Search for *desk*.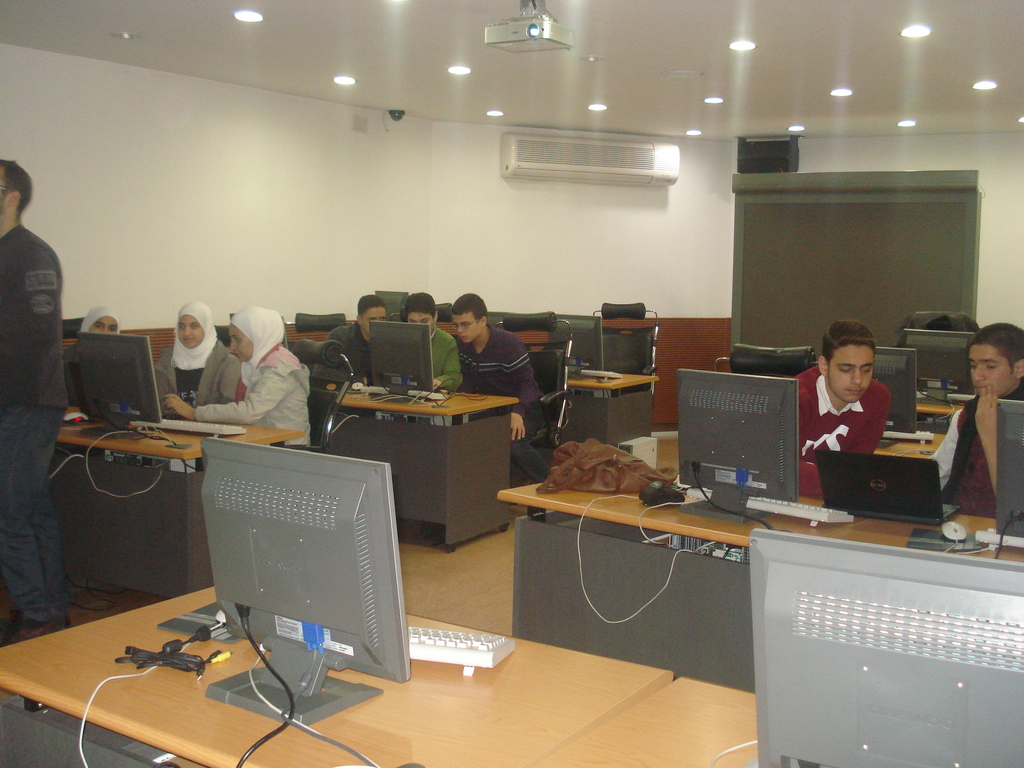
Found at 492/474/1023/565.
